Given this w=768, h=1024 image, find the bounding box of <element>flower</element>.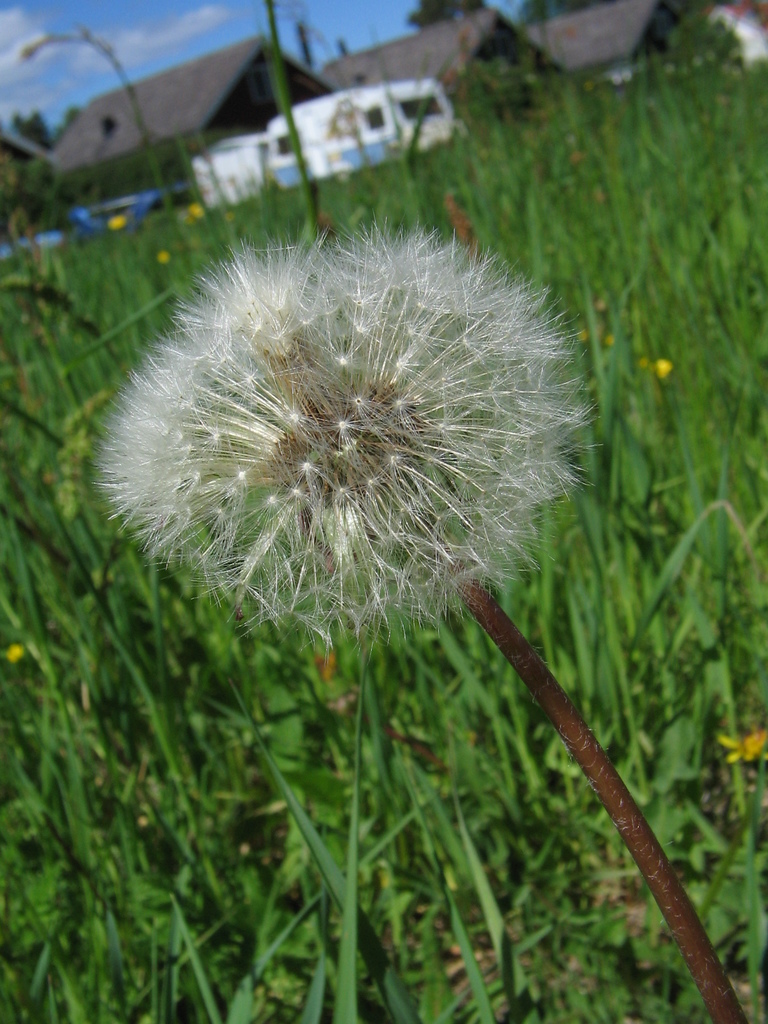
[103, 197, 582, 660].
